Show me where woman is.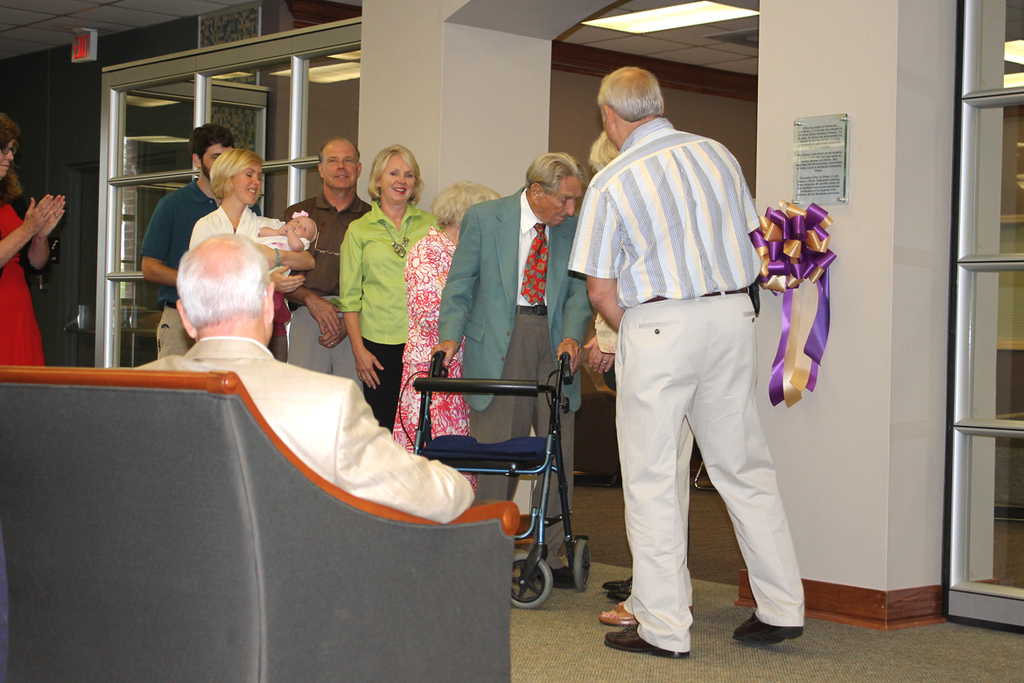
woman is at (4, 115, 66, 370).
